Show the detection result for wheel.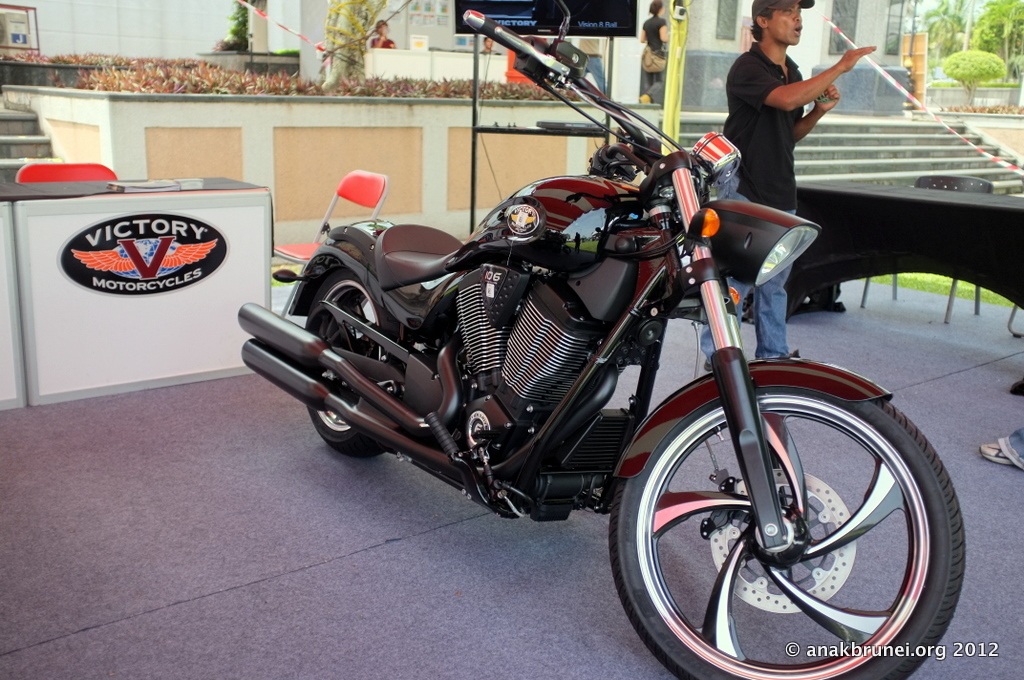
detection(610, 386, 966, 679).
